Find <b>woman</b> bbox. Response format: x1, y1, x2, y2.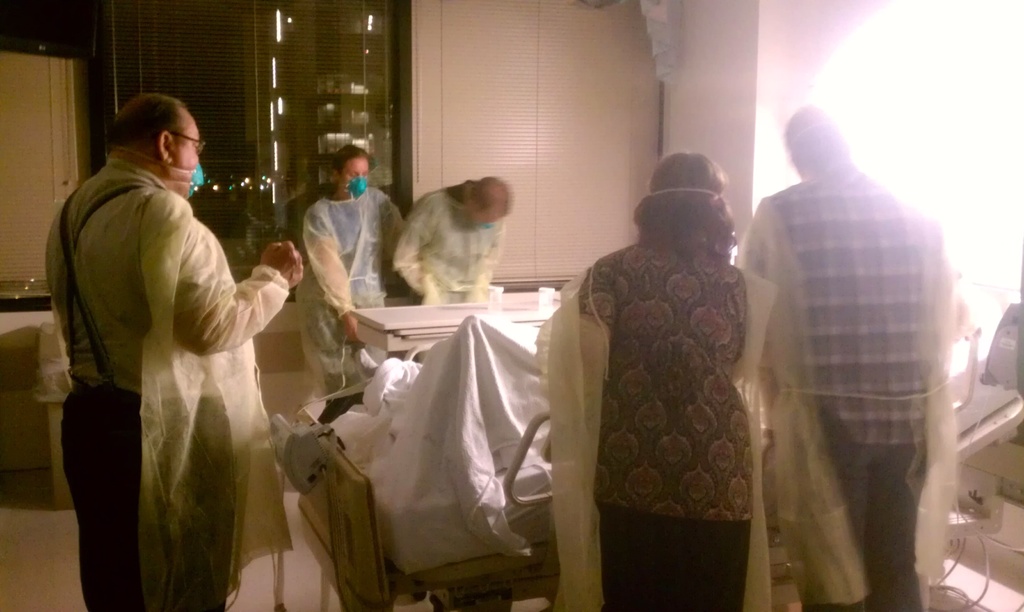
565, 128, 763, 608.
